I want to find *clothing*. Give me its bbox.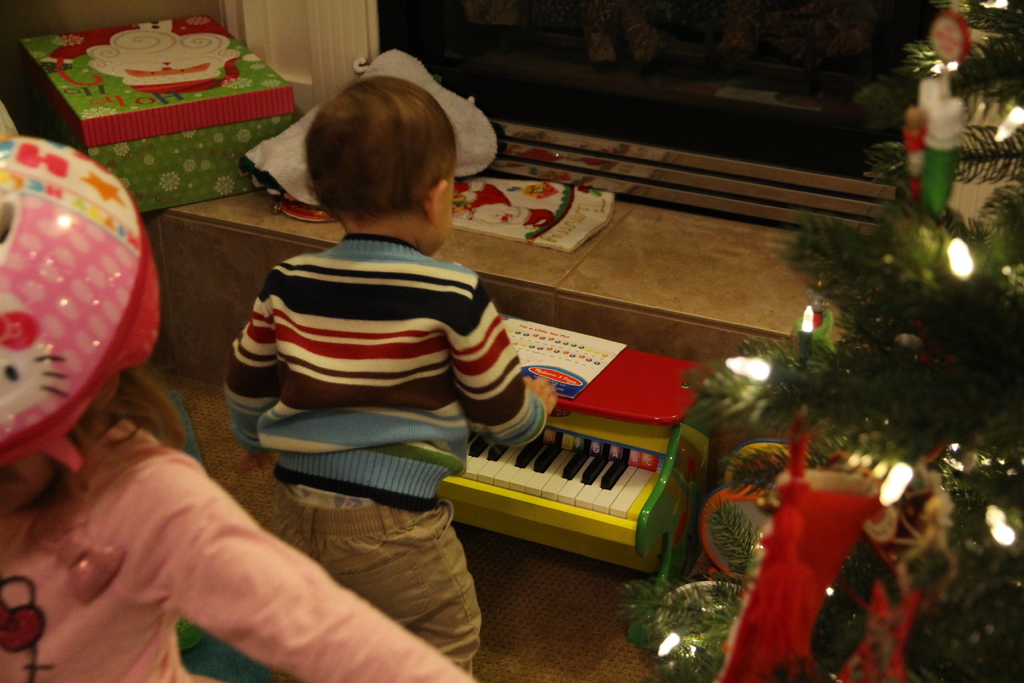
{"left": 229, "top": 208, "right": 529, "bottom": 464}.
